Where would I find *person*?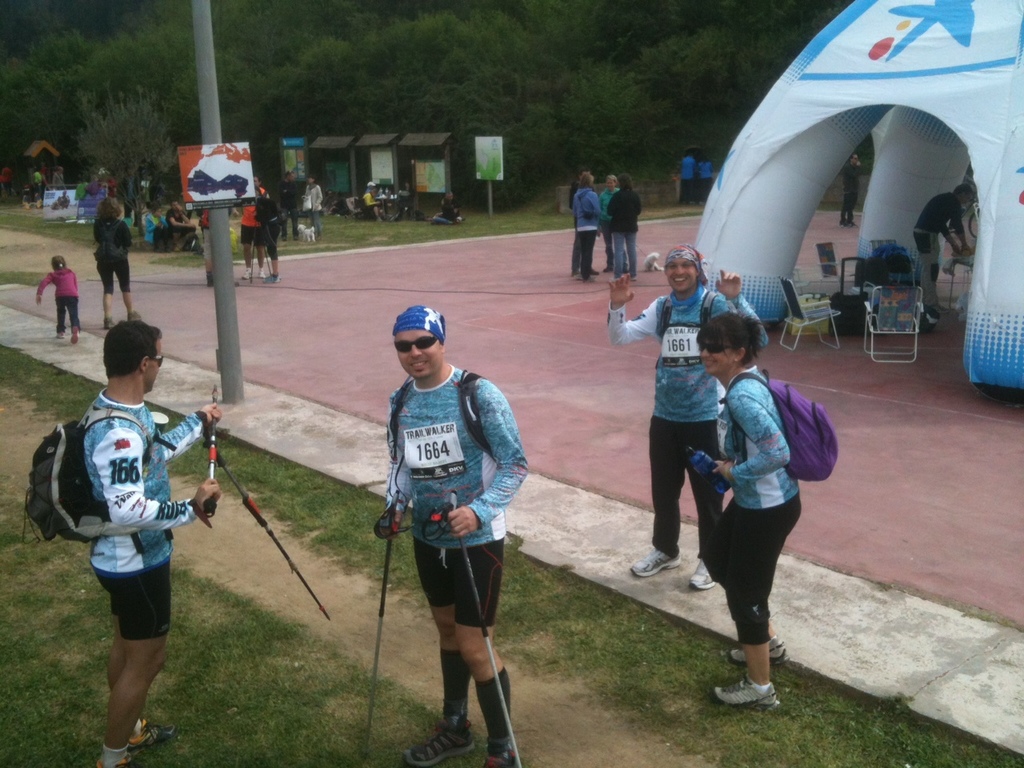
At 278:171:298:242.
